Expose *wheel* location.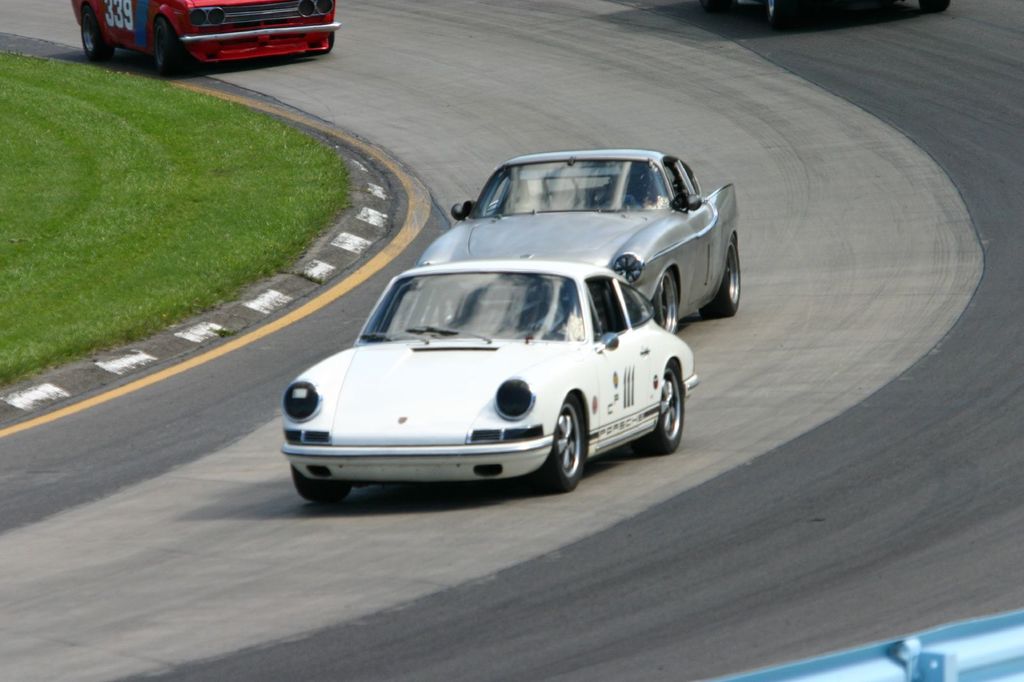
Exposed at <box>287,464,355,507</box>.
